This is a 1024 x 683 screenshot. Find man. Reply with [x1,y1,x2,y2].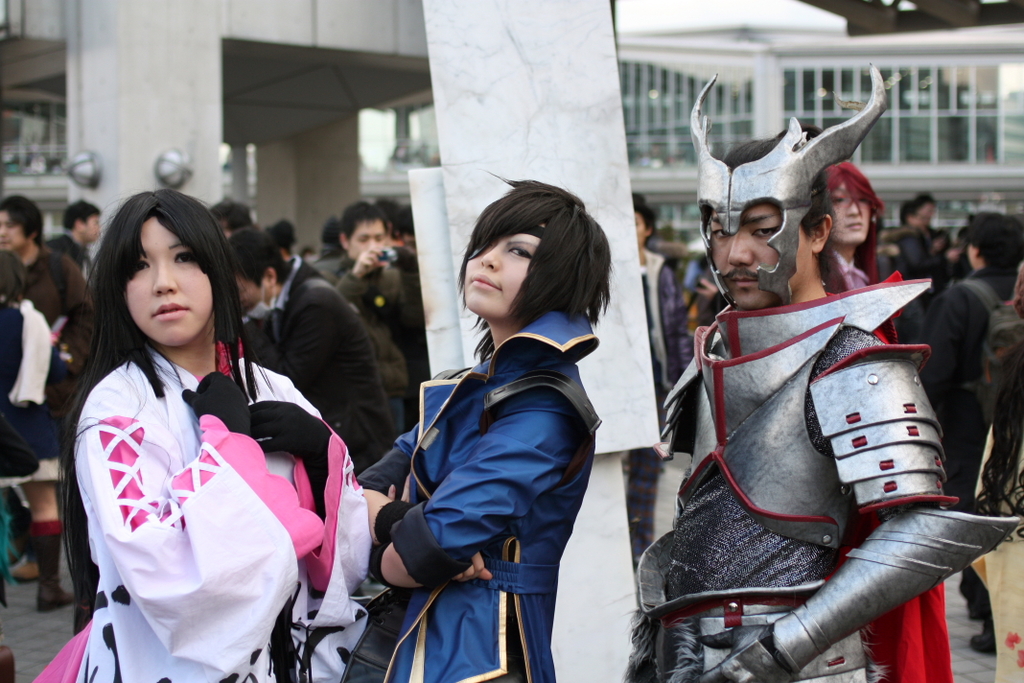
[326,207,422,351].
